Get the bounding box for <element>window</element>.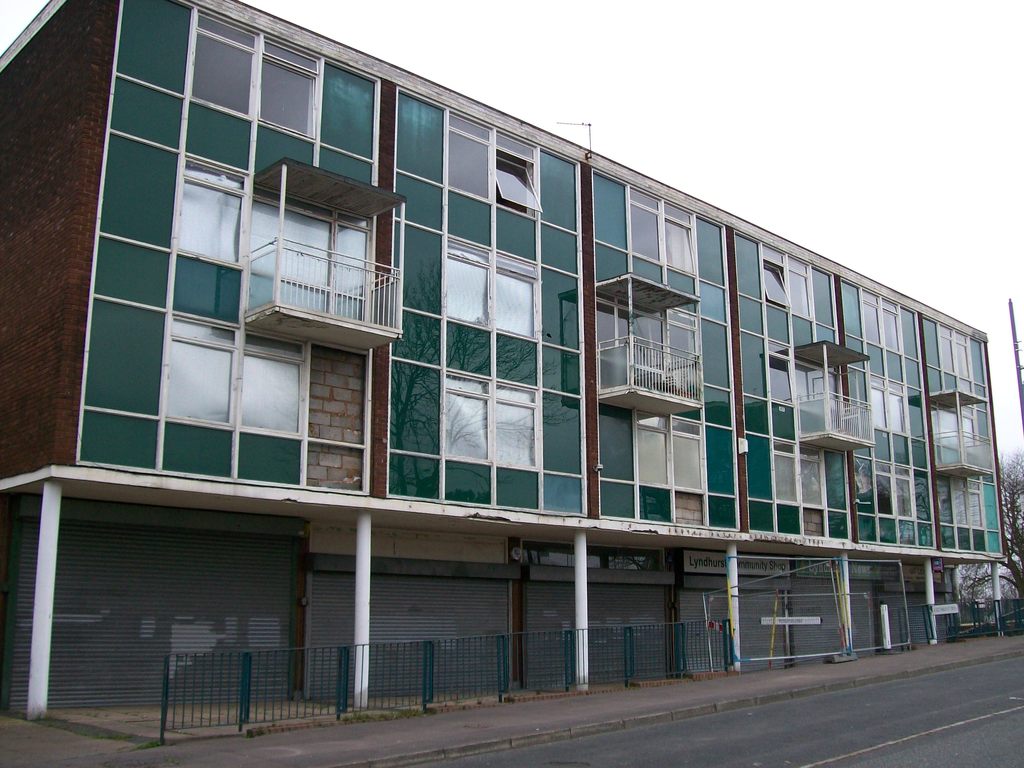
bbox=[769, 451, 829, 509].
